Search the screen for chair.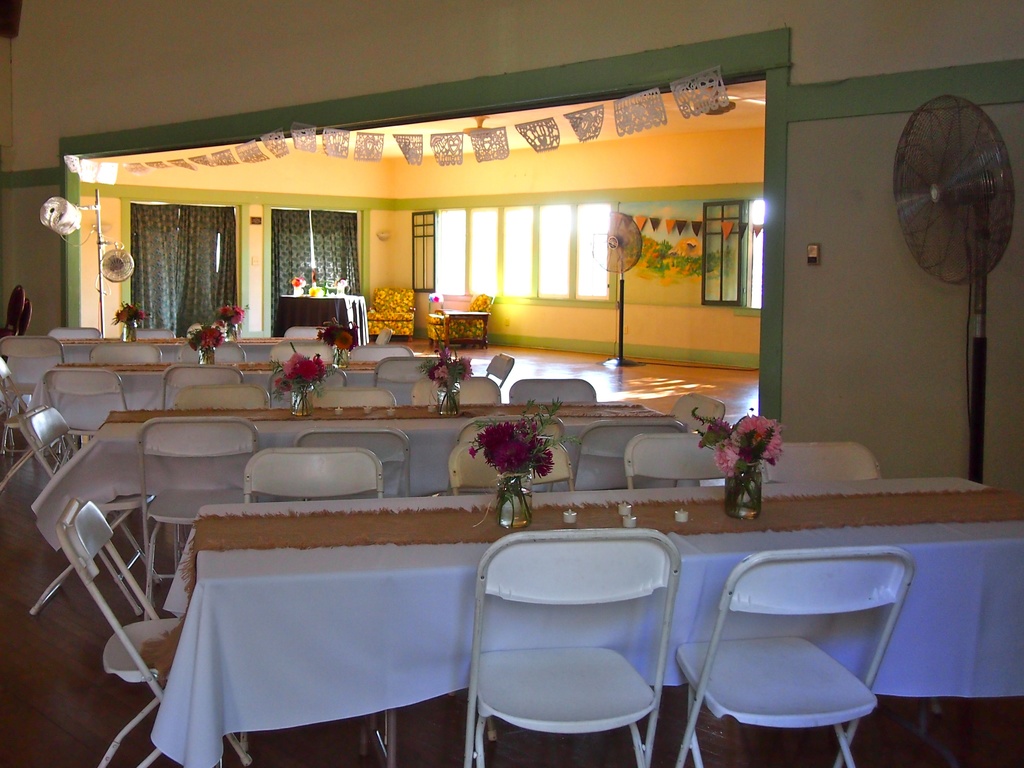
Found at pyautogui.locateOnScreen(346, 346, 415, 364).
